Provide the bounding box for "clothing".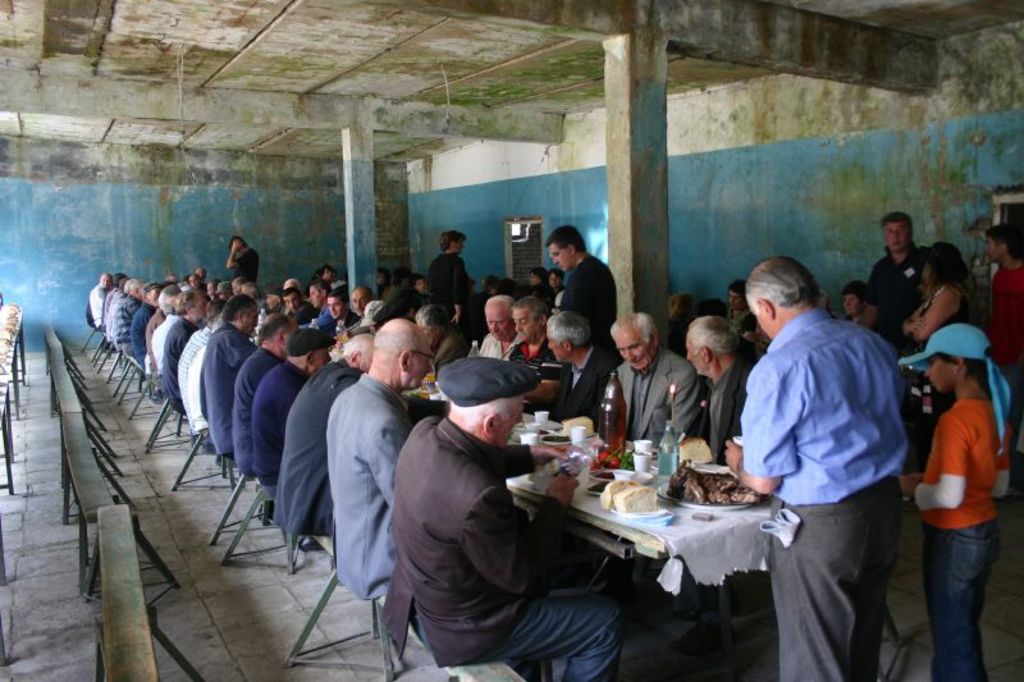
pyautogui.locateOnScreen(323, 370, 417, 608).
